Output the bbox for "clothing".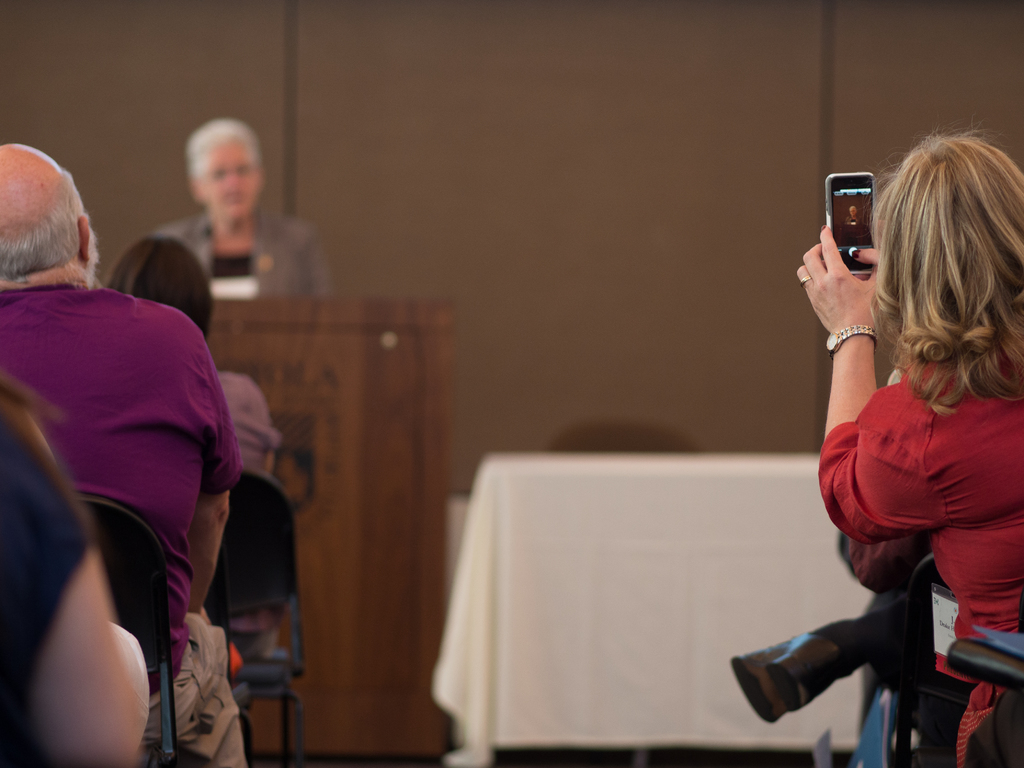
left=0, top=382, right=100, bottom=767.
